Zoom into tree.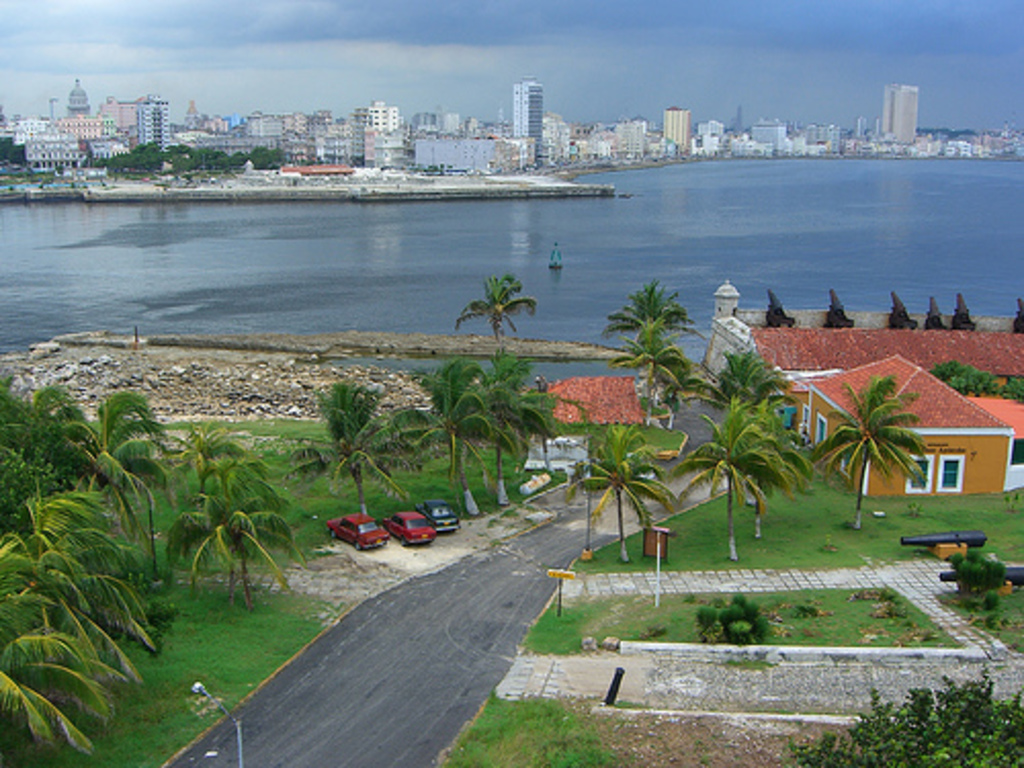
Zoom target: <box>705,352,797,414</box>.
